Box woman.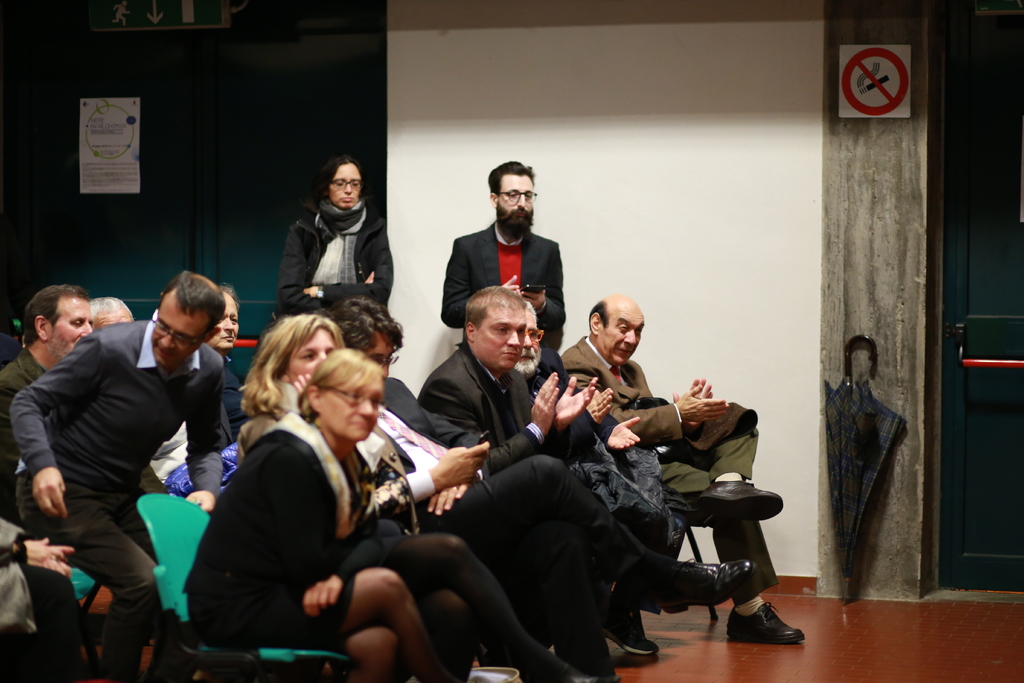
bbox=(186, 347, 437, 682).
